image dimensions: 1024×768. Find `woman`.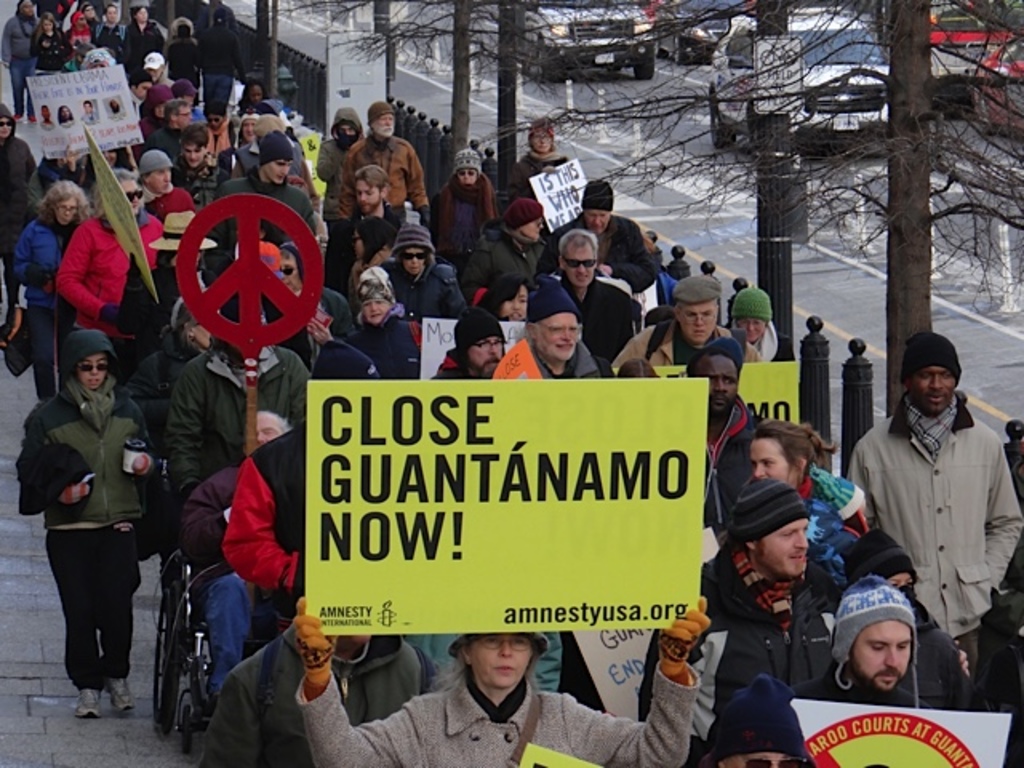
bbox(507, 123, 562, 200).
